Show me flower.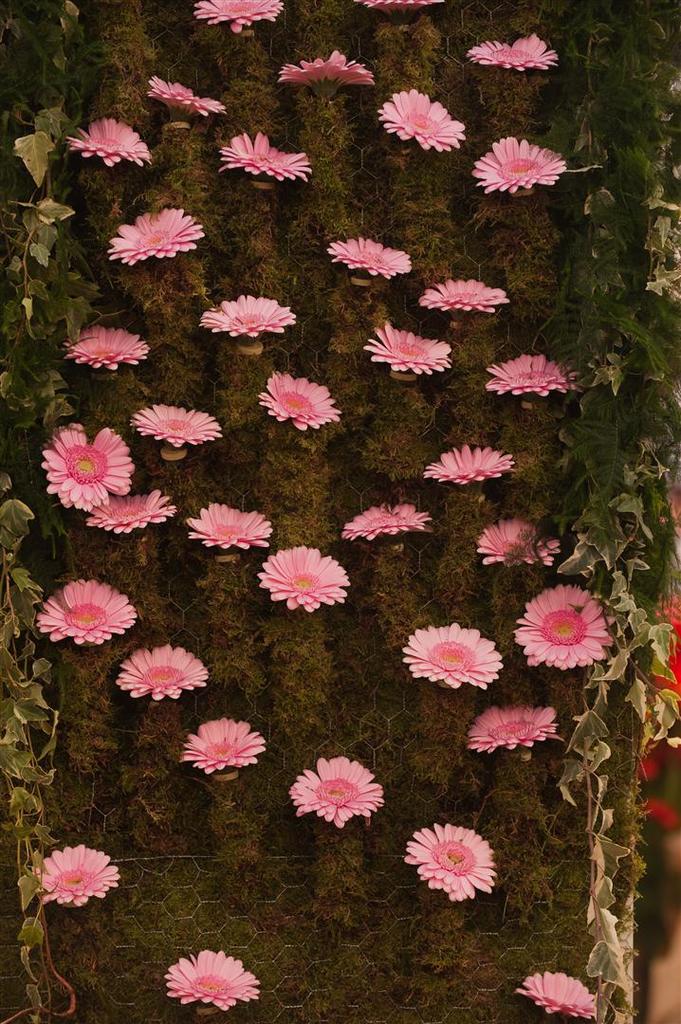
flower is here: pyautogui.locateOnScreen(198, 288, 294, 335).
